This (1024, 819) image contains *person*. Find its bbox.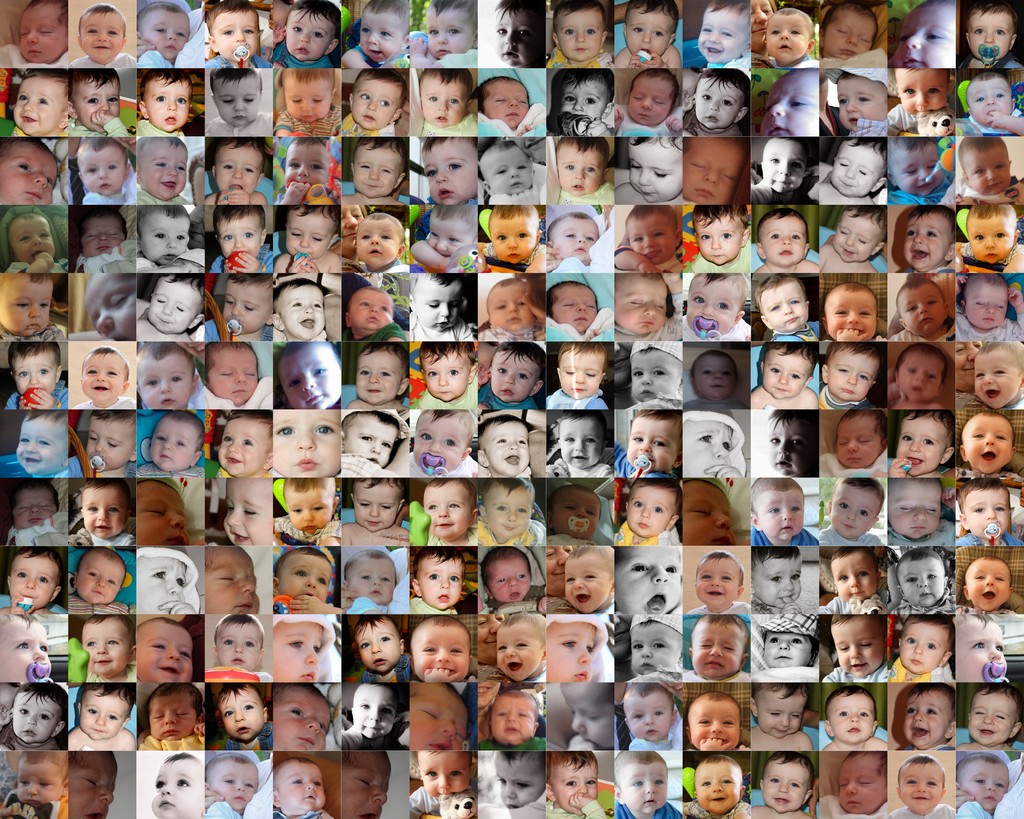
[565,546,616,612].
